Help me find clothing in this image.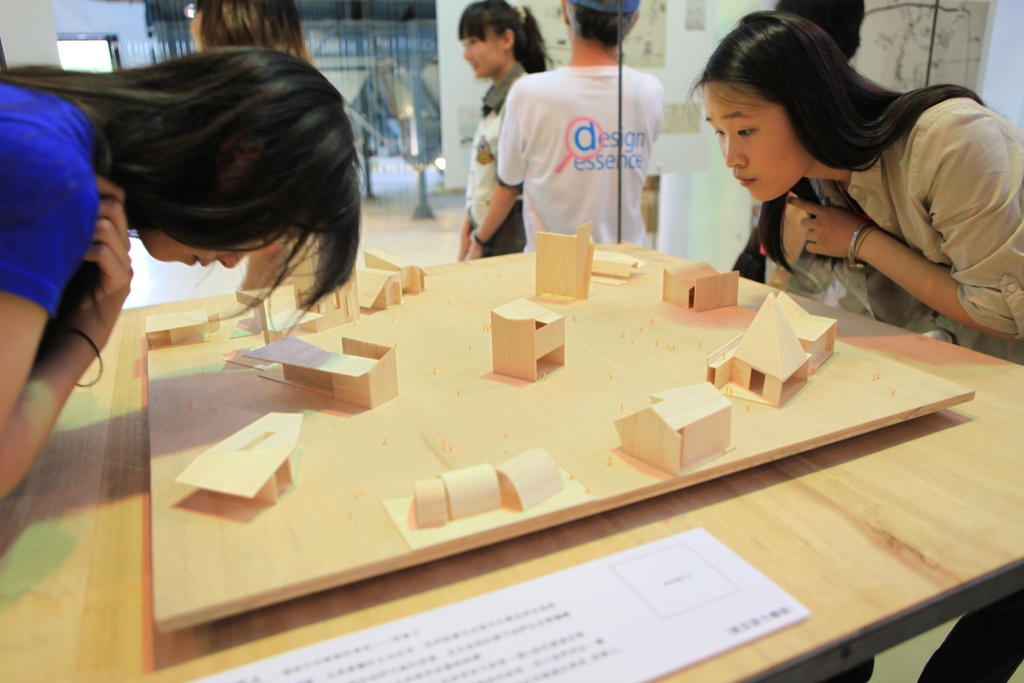
Found it: crop(771, 67, 1012, 324).
